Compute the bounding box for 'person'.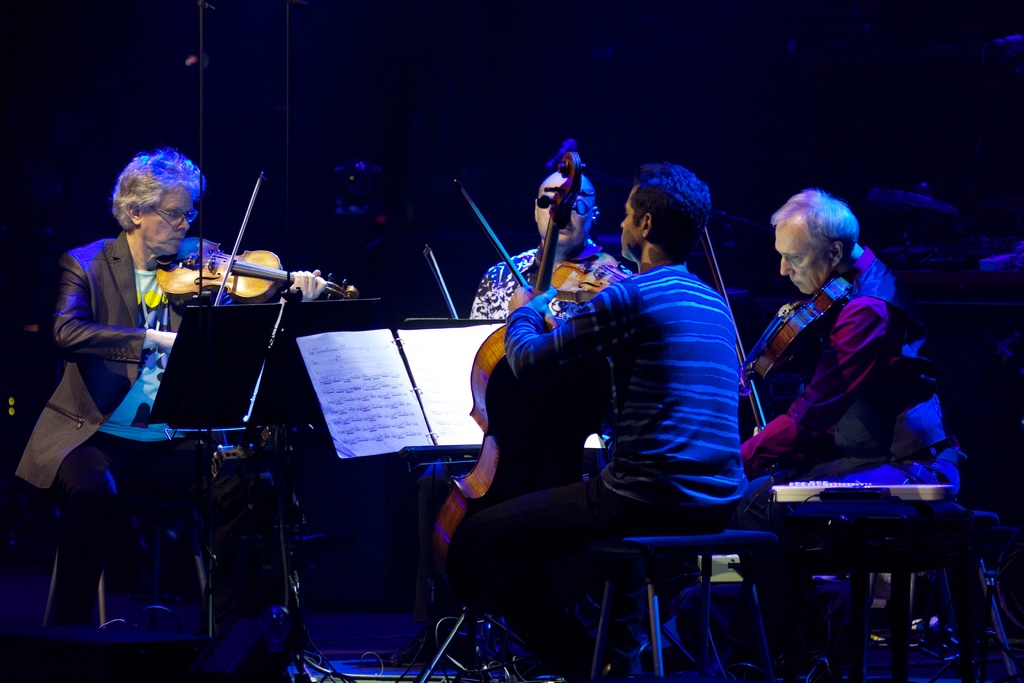
(left=470, top=167, right=627, bottom=329).
